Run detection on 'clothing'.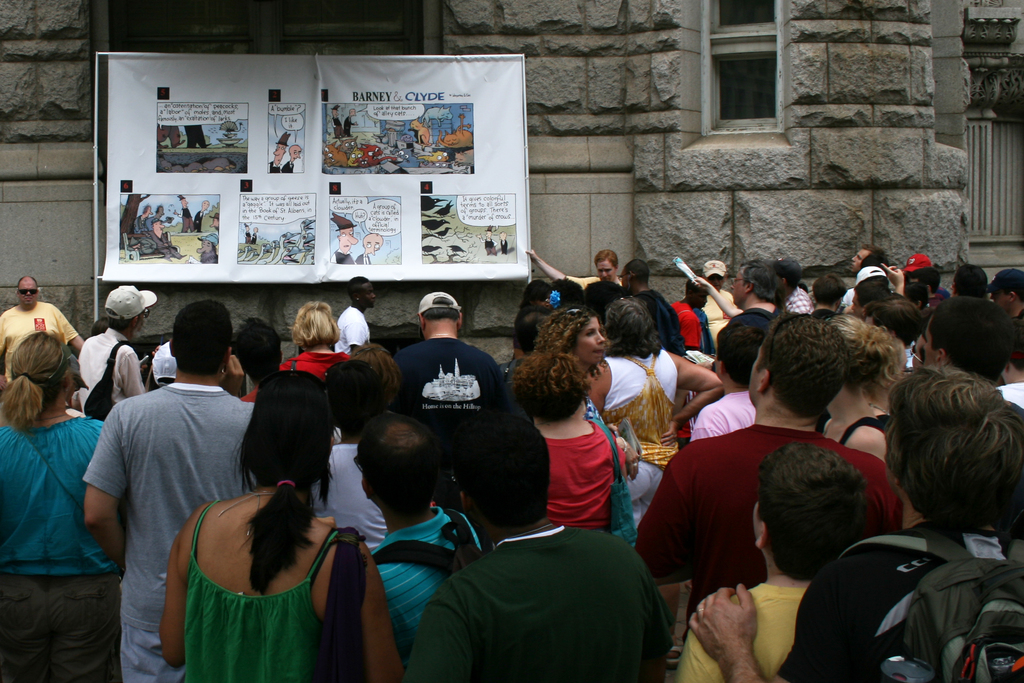
Result: 149 474 376 675.
